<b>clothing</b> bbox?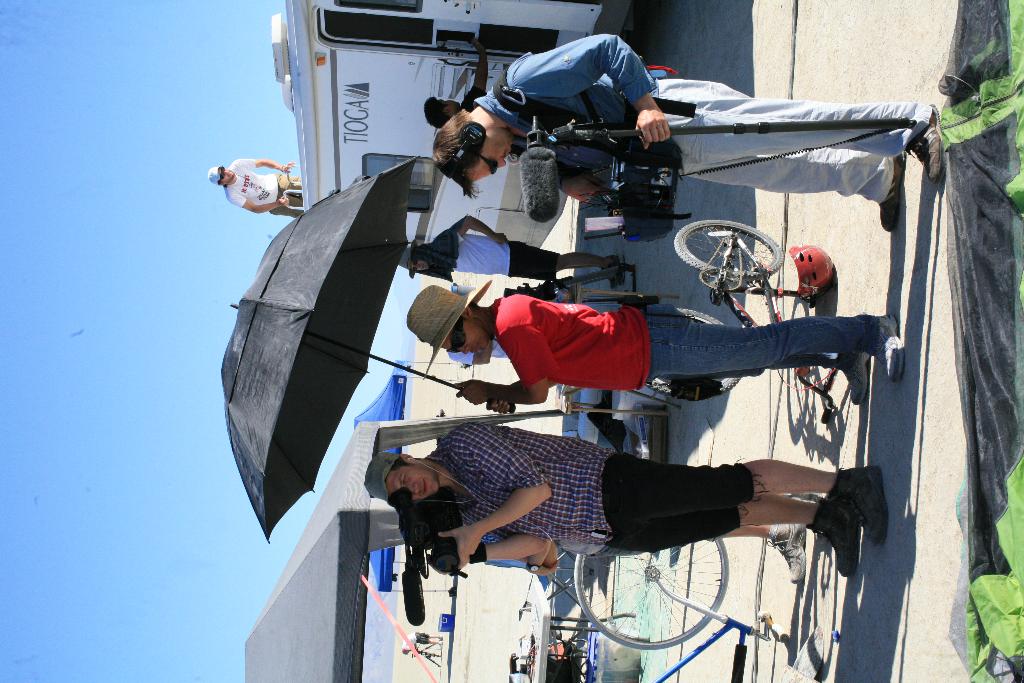
406:630:433:645
